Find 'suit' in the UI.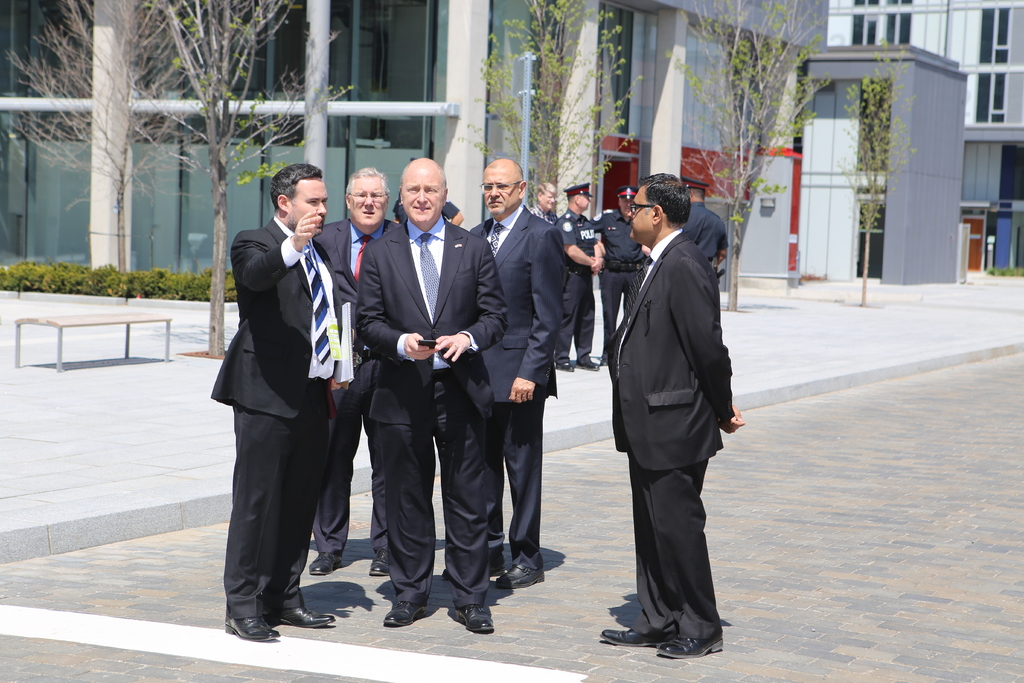
UI element at {"left": 472, "top": 201, "right": 564, "bottom": 569}.
